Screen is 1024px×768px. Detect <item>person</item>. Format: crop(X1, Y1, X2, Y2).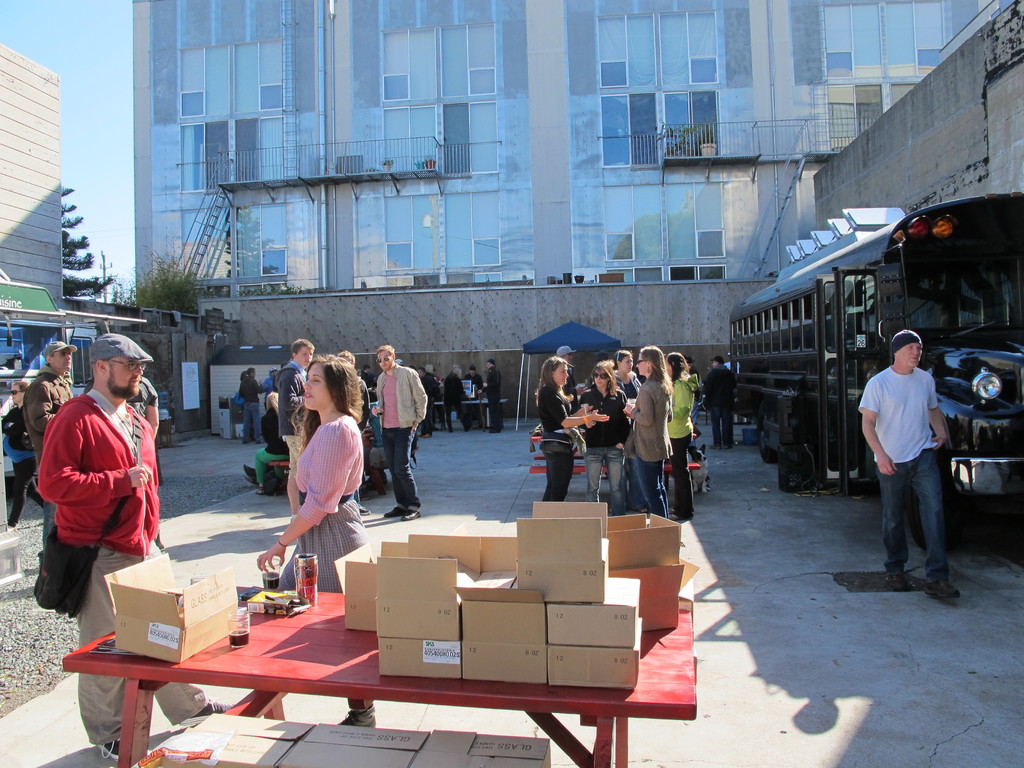
crop(24, 337, 79, 511).
